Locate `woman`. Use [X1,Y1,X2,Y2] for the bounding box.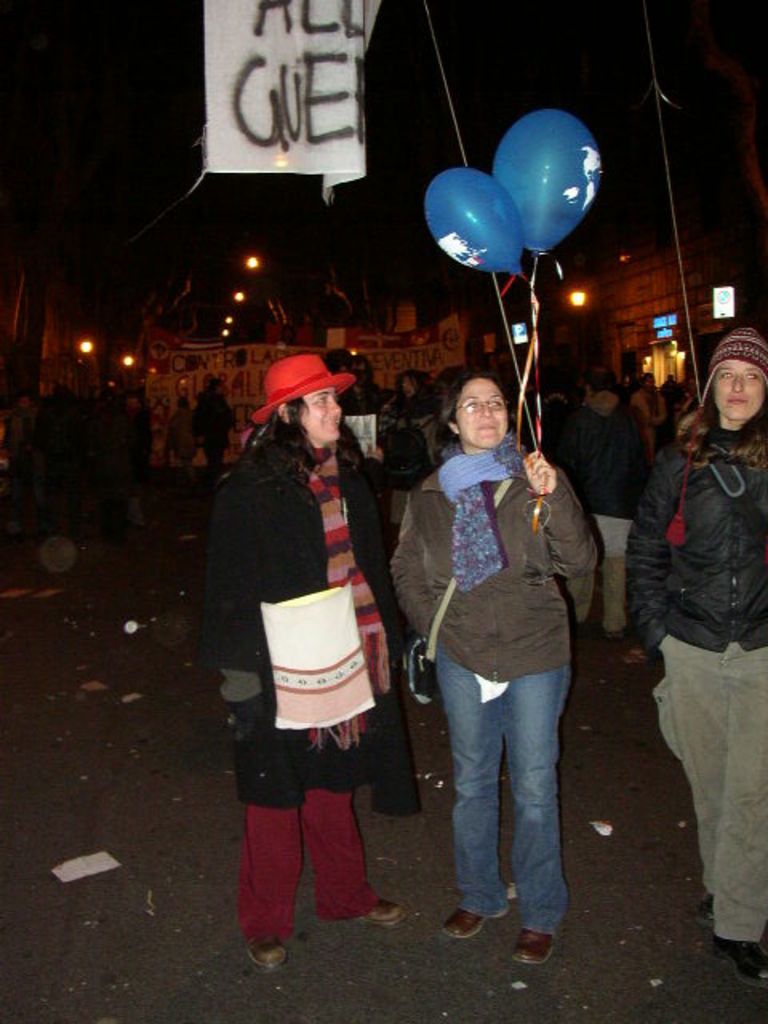
[382,355,603,973].
